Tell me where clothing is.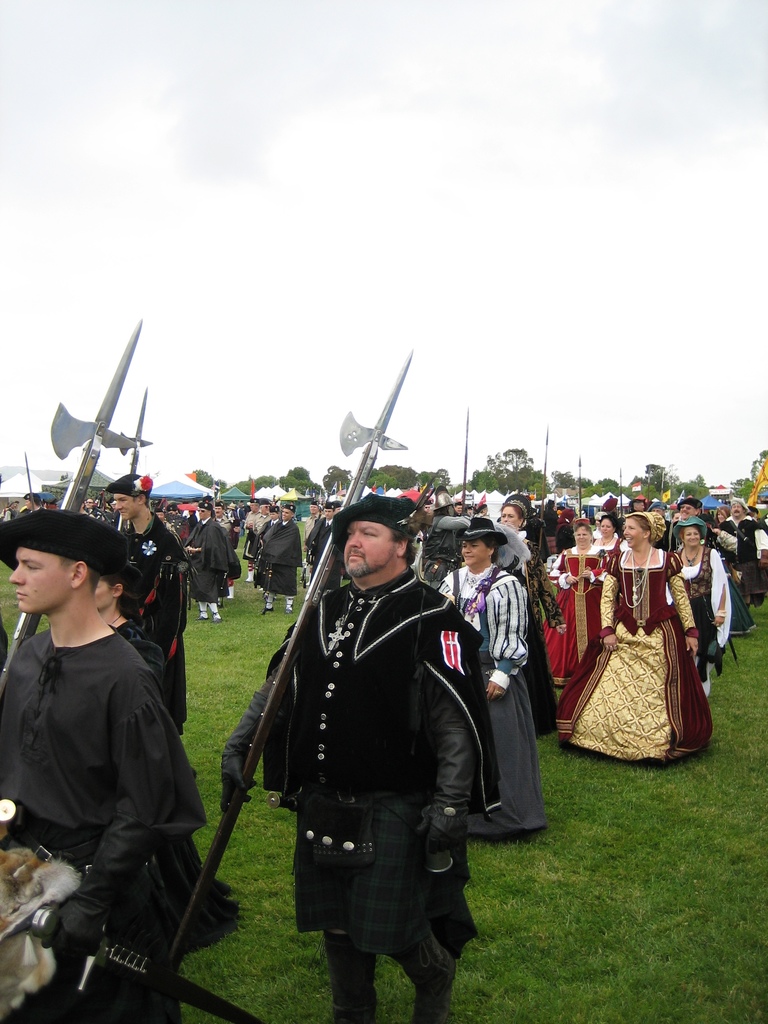
clothing is at 4:623:181:1023.
